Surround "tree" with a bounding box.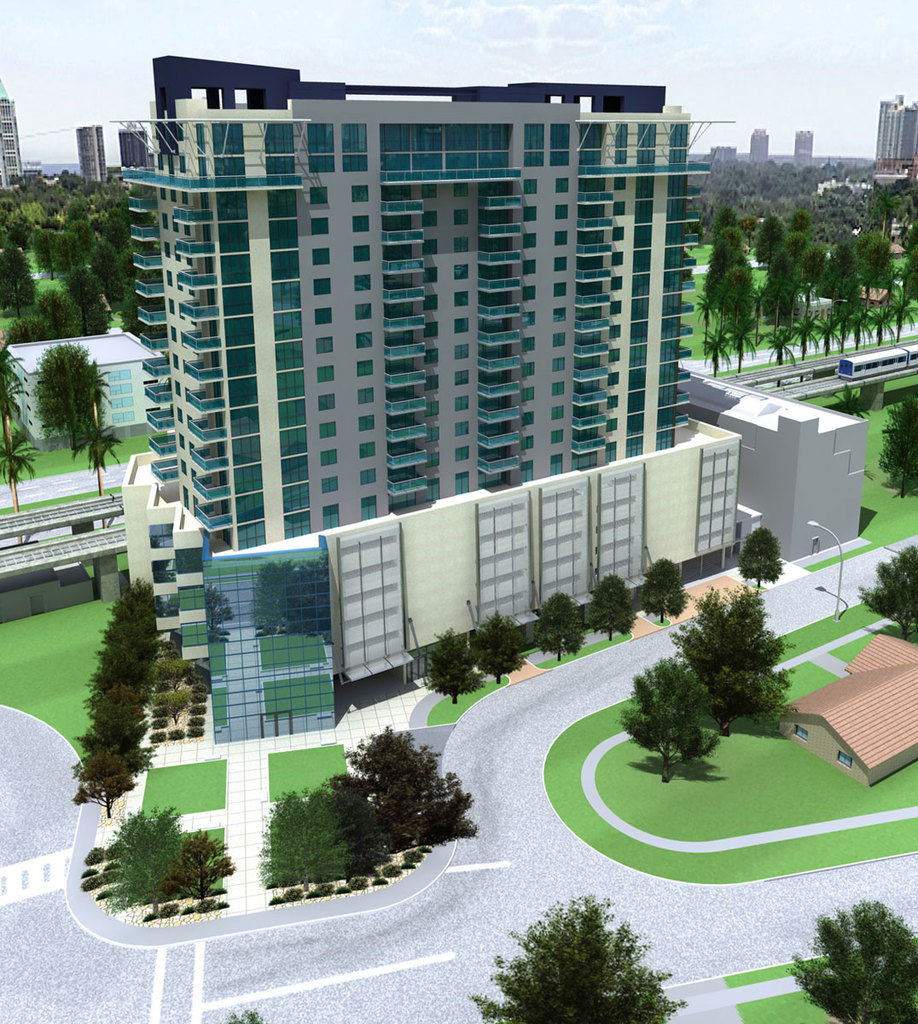
bbox(736, 522, 784, 593).
